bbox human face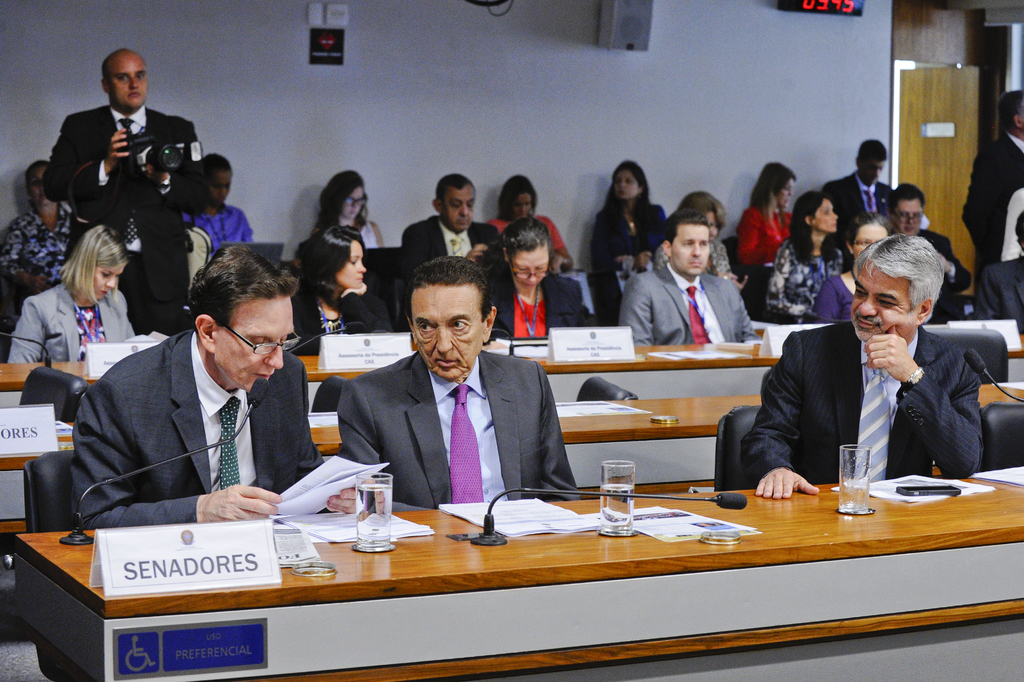
344/185/364/217
